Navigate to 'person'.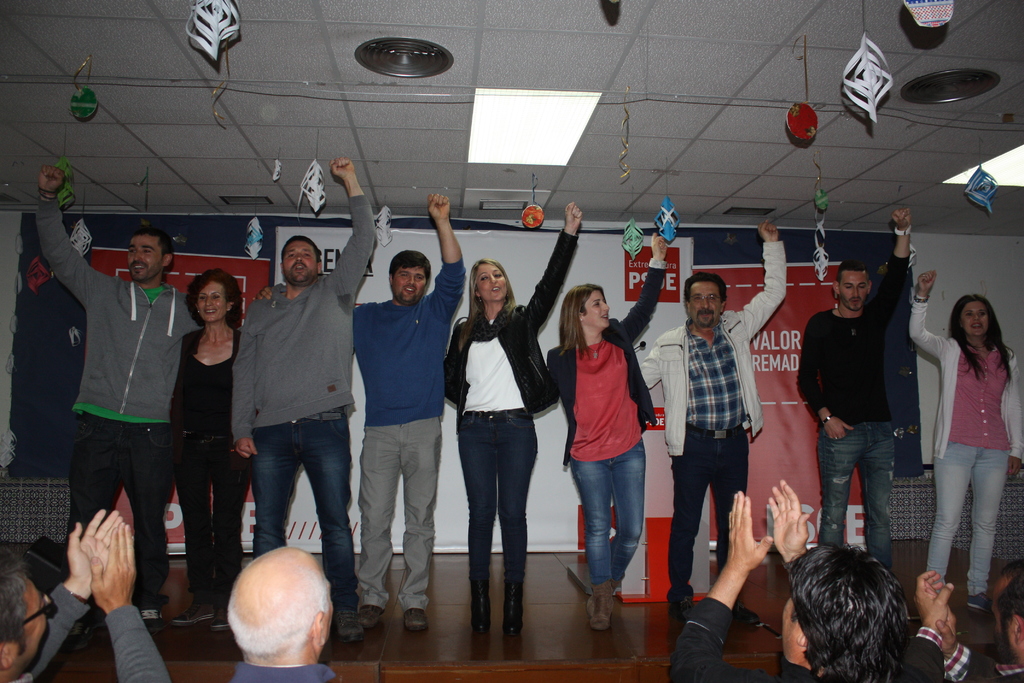
Navigation target: (left=795, top=197, right=906, bottom=570).
